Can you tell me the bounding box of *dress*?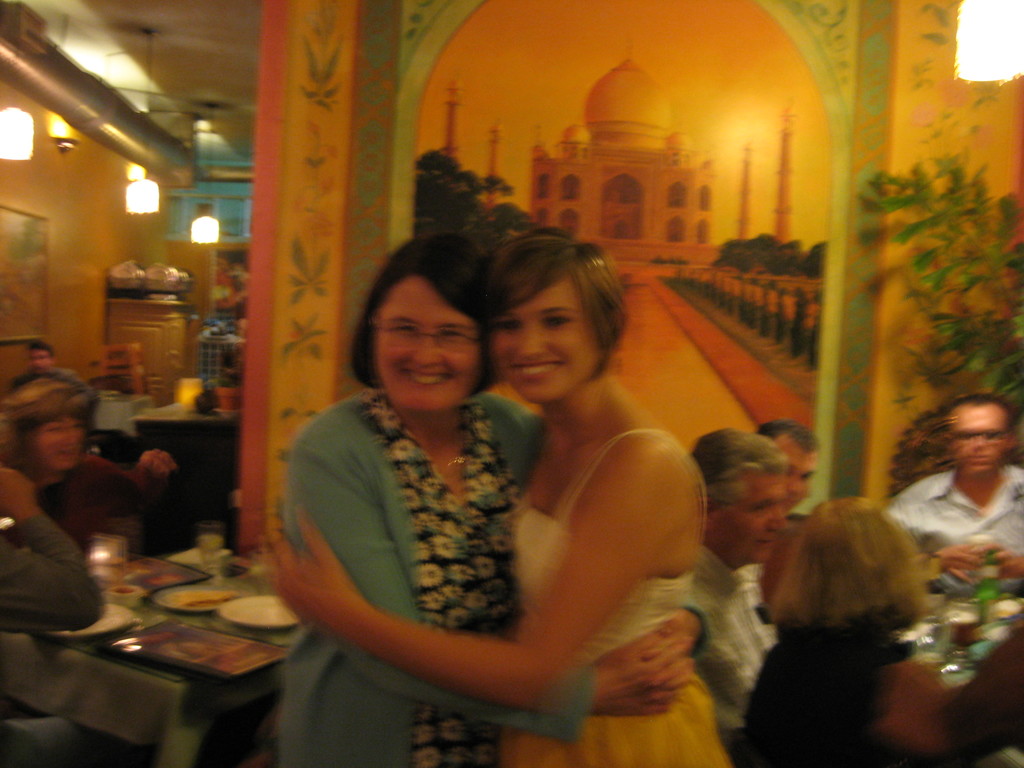
box=[360, 388, 526, 767].
